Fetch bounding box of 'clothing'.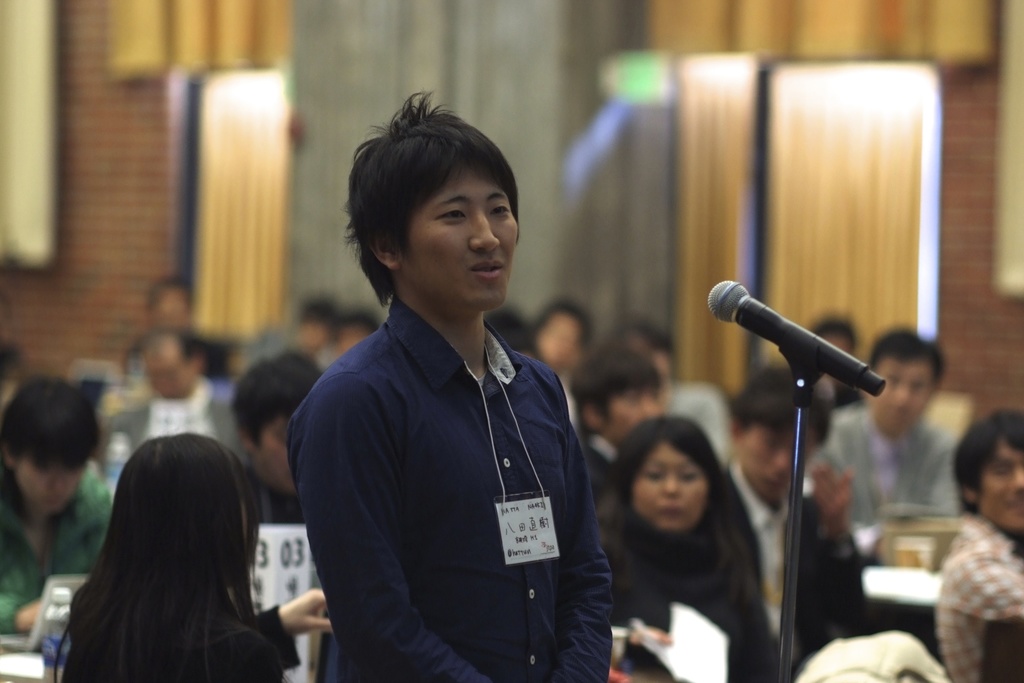
Bbox: BBox(611, 508, 784, 681).
